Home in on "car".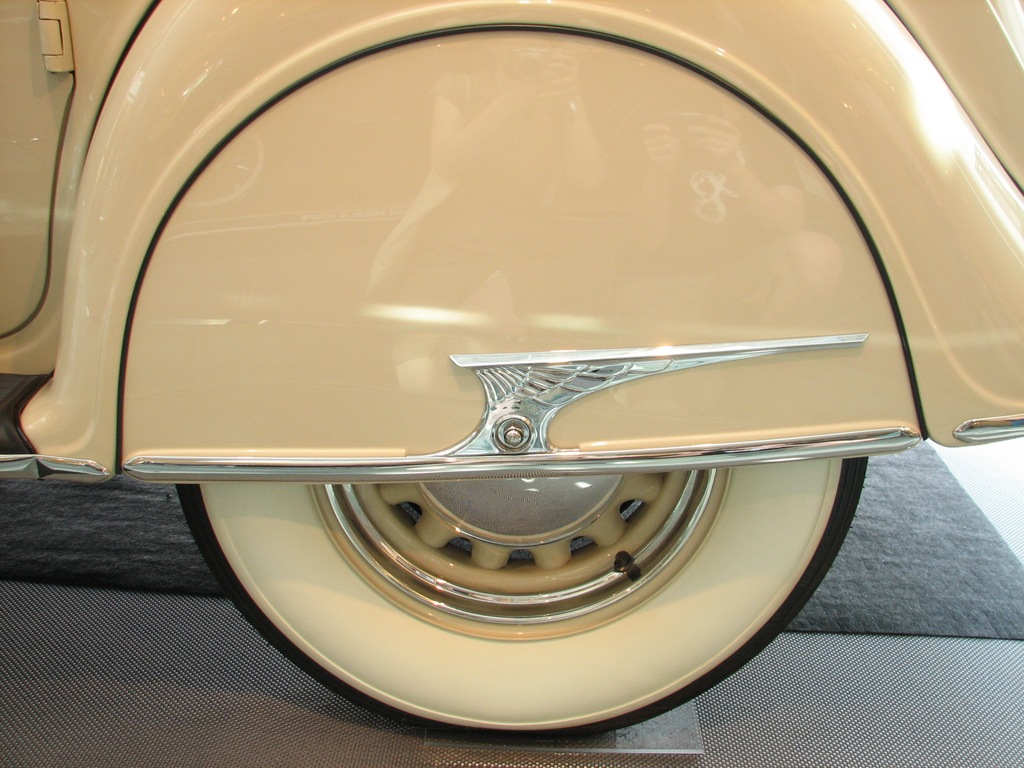
Homed in at bbox=(0, 0, 1023, 739).
